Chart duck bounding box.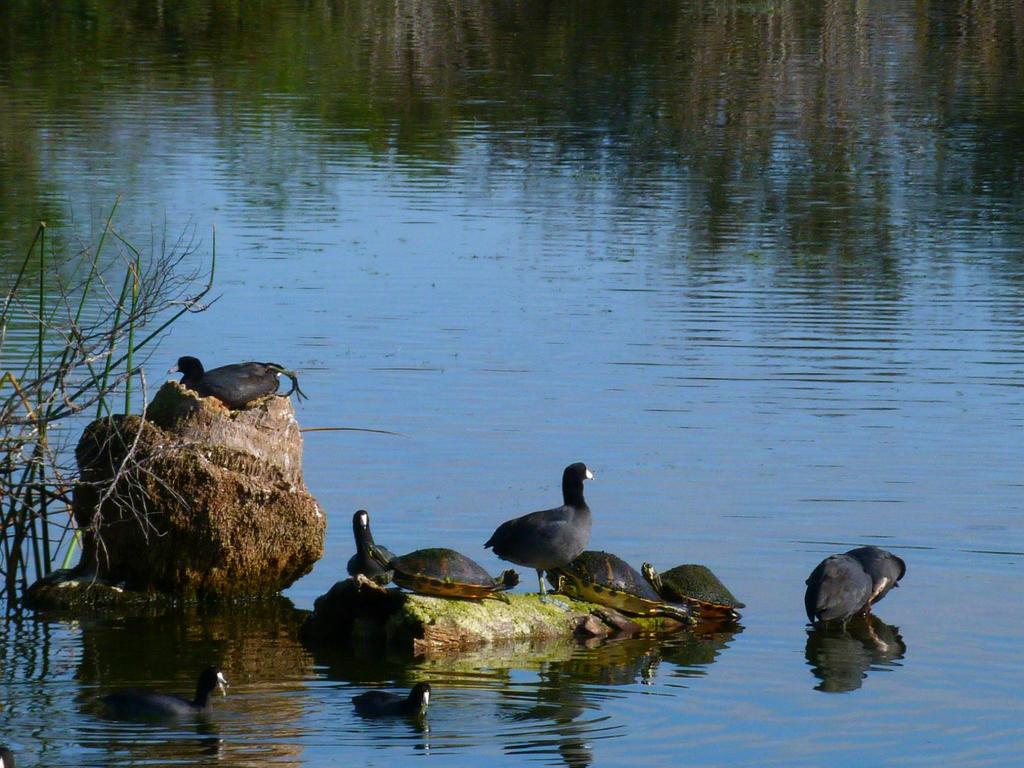
Charted: (x1=475, y1=462, x2=602, y2=598).
